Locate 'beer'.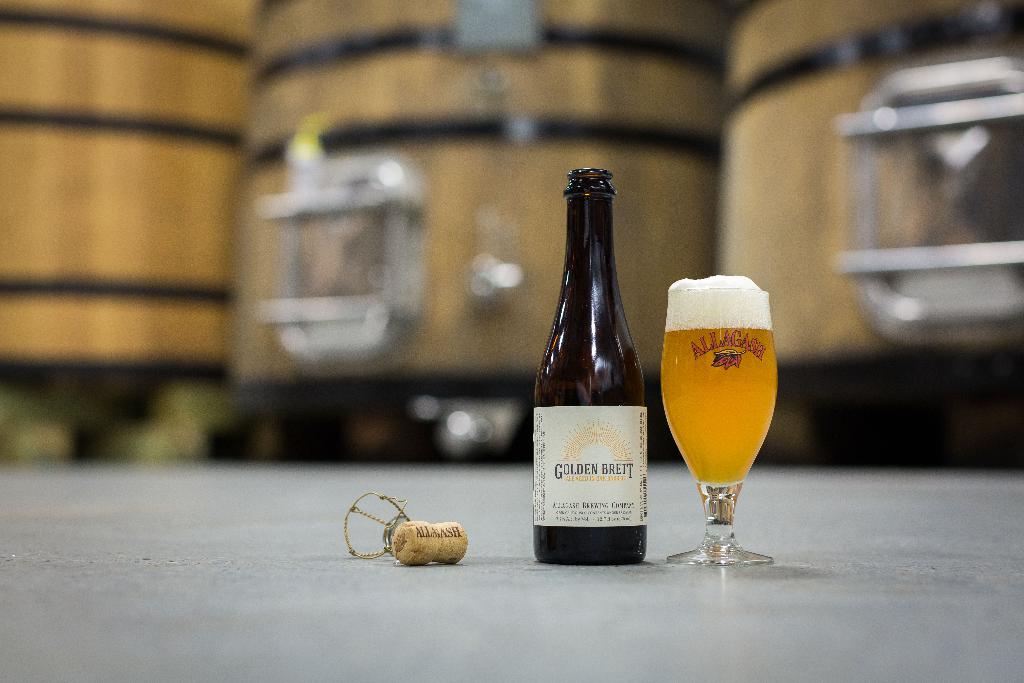
Bounding box: locate(657, 281, 776, 488).
